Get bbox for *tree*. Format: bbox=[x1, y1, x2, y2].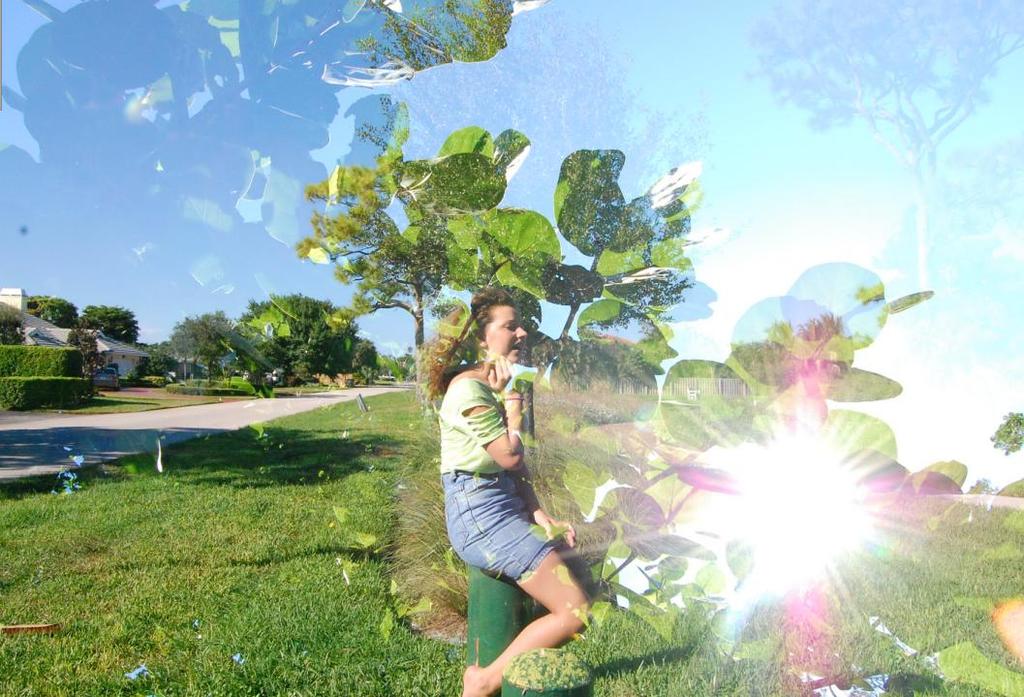
bbox=[21, 285, 85, 329].
